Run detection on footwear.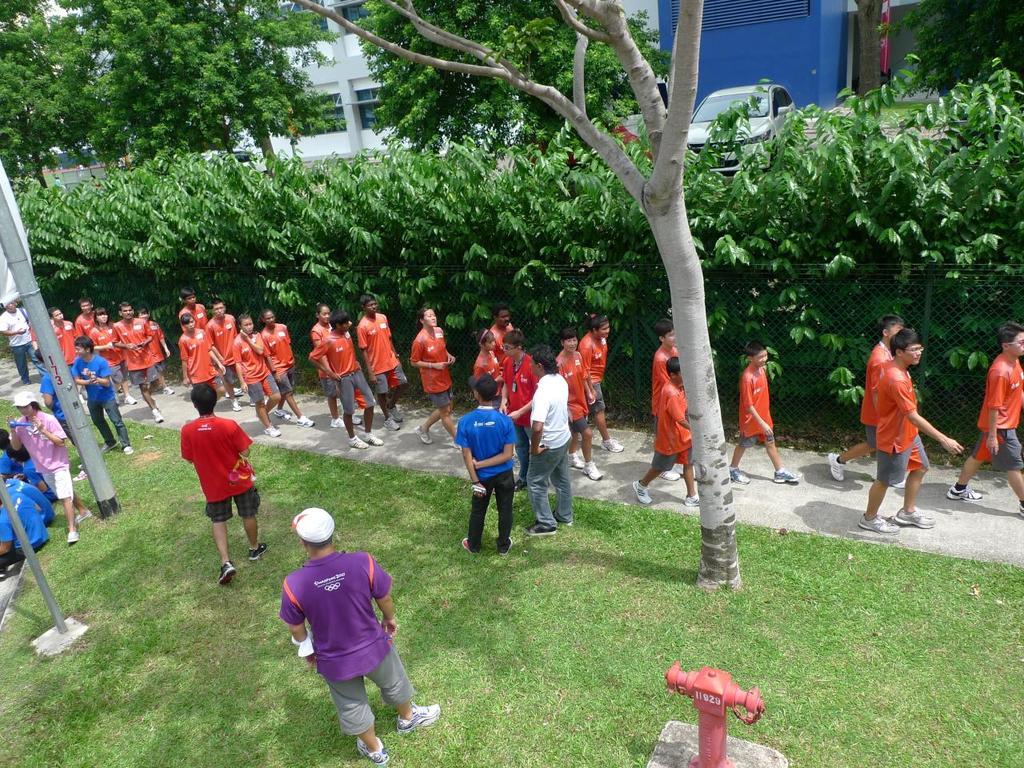
Result: pyautogui.locateOnScreen(398, 703, 442, 732).
